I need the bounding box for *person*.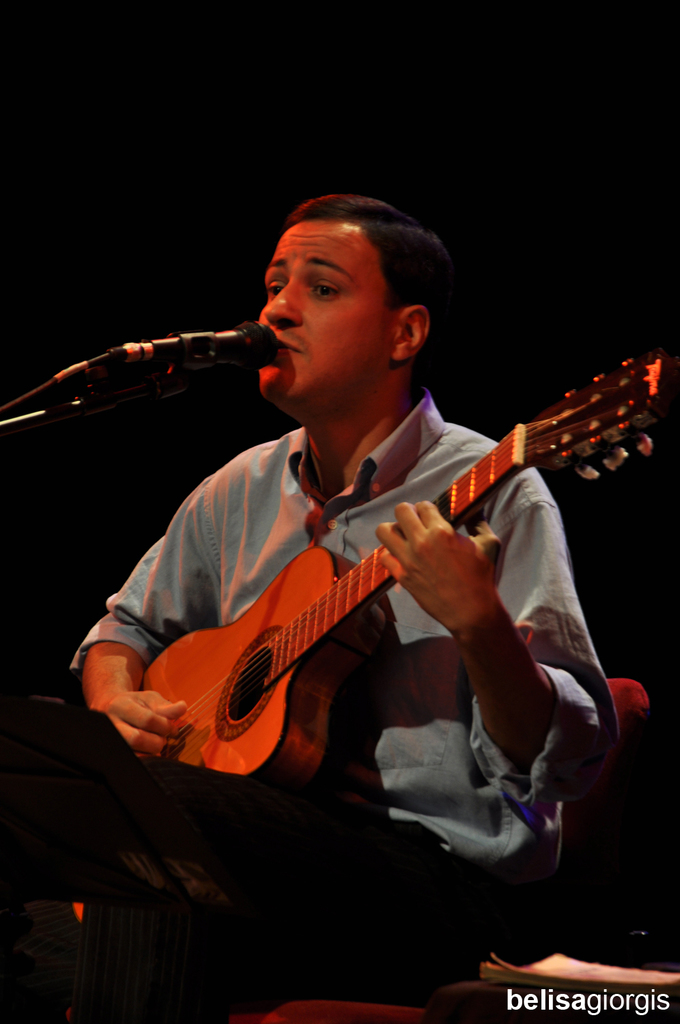
Here it is: <bbox>72, 193, 623, 1023</bbox>.
